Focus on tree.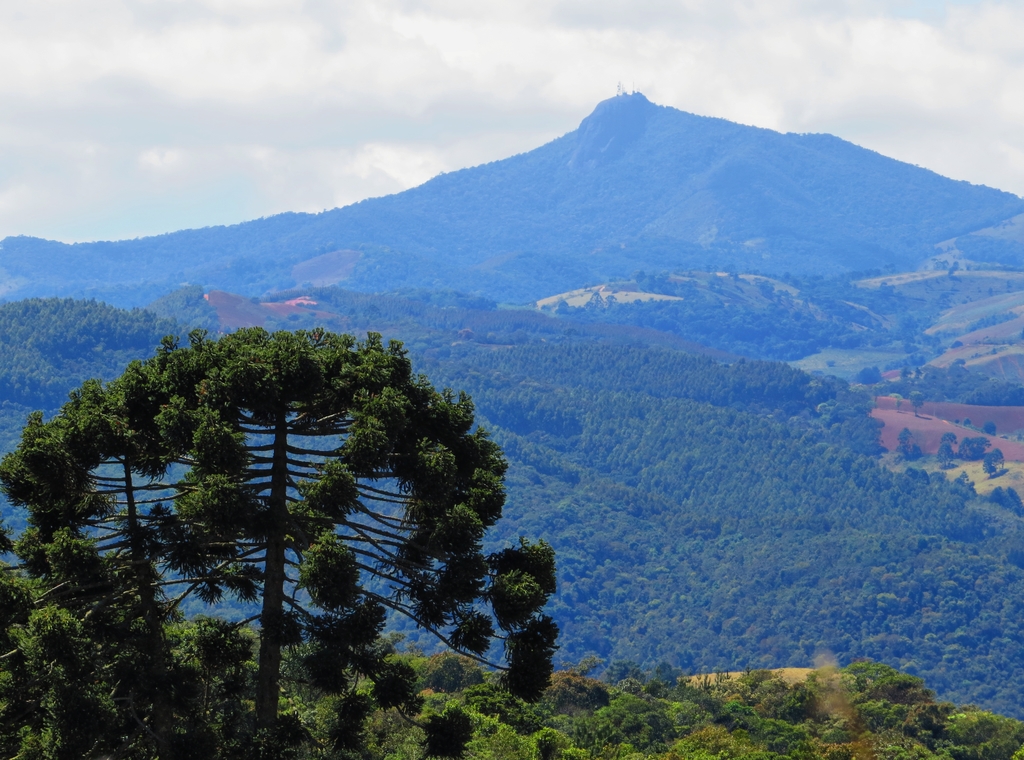
Focused at Rect(0, 319, 556, 759).
